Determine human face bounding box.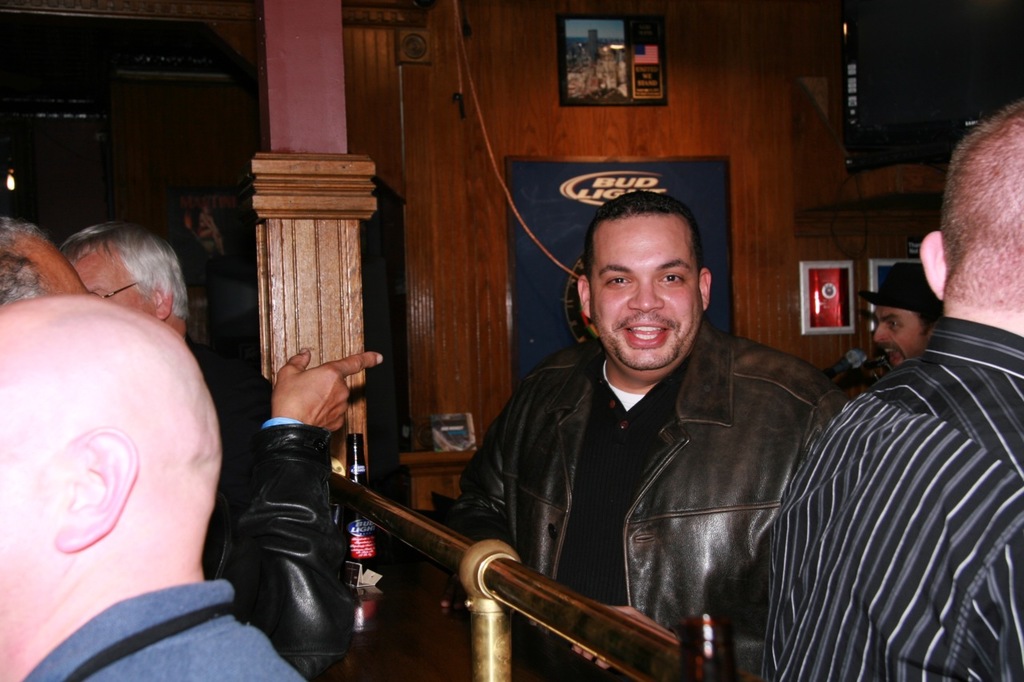
Determined: pyautogui.locateOnScreen(586, 215, 702, 371).
